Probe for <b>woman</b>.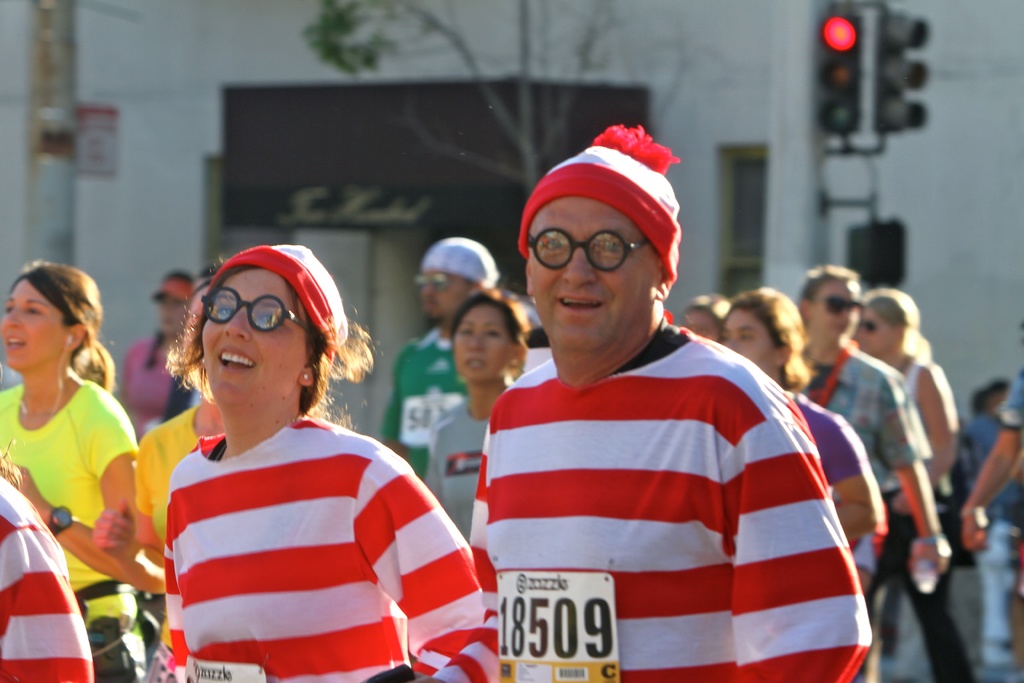
Probe result: box(719, 293, 892, 548).
